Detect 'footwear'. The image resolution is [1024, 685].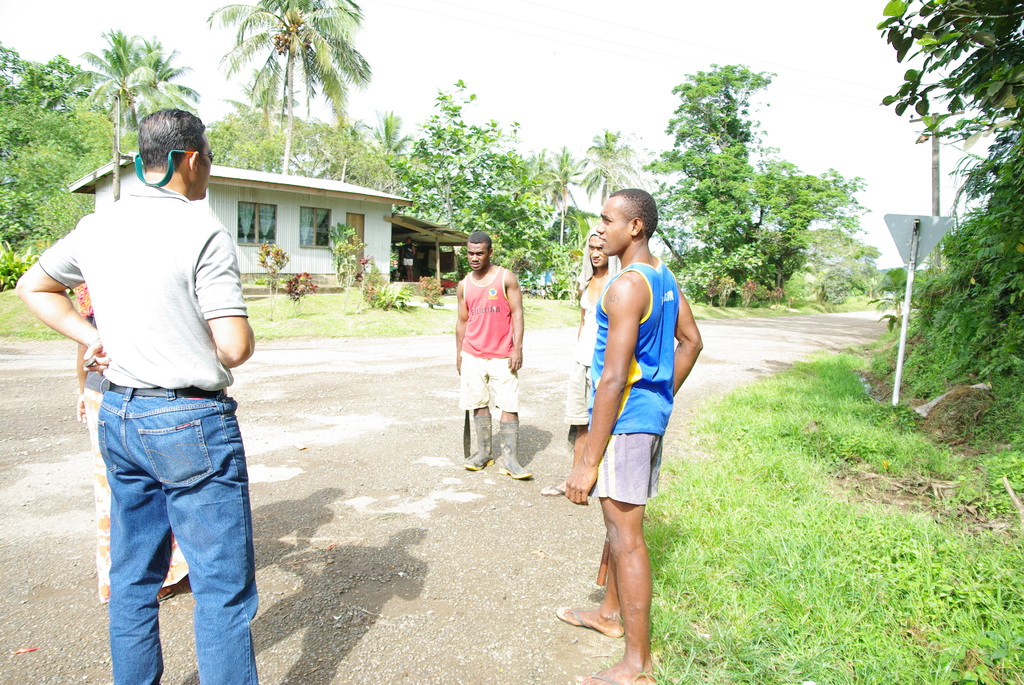
464, 417, 496, 472.
